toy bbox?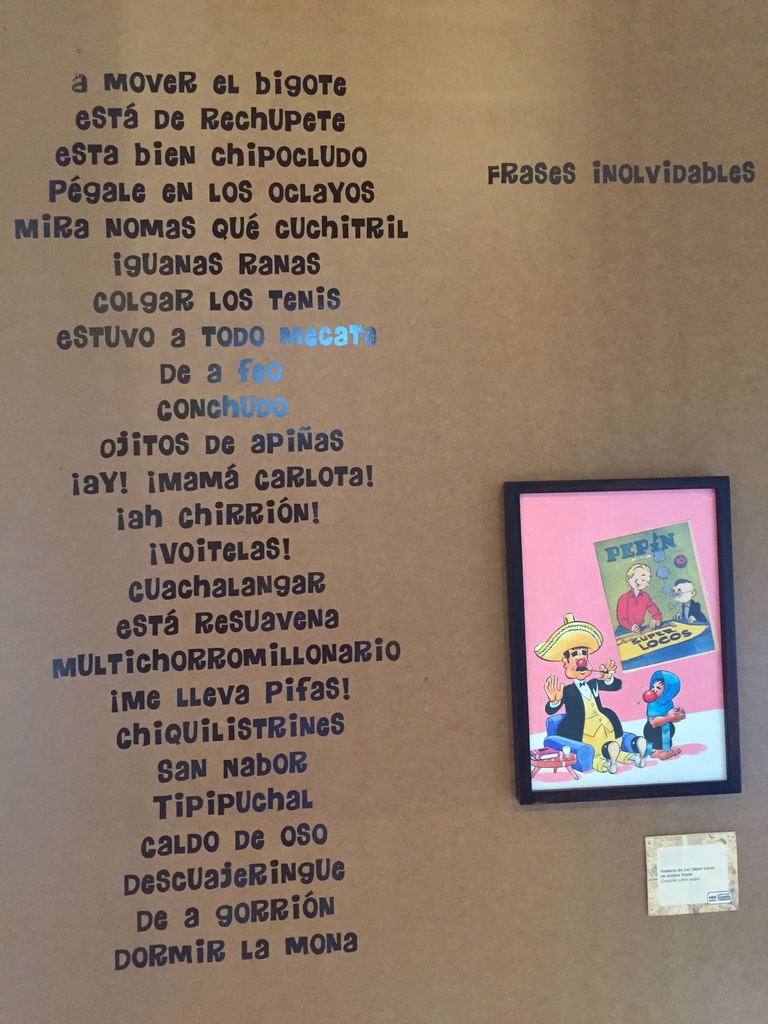
bbox=(673, 566, 709, 633)
